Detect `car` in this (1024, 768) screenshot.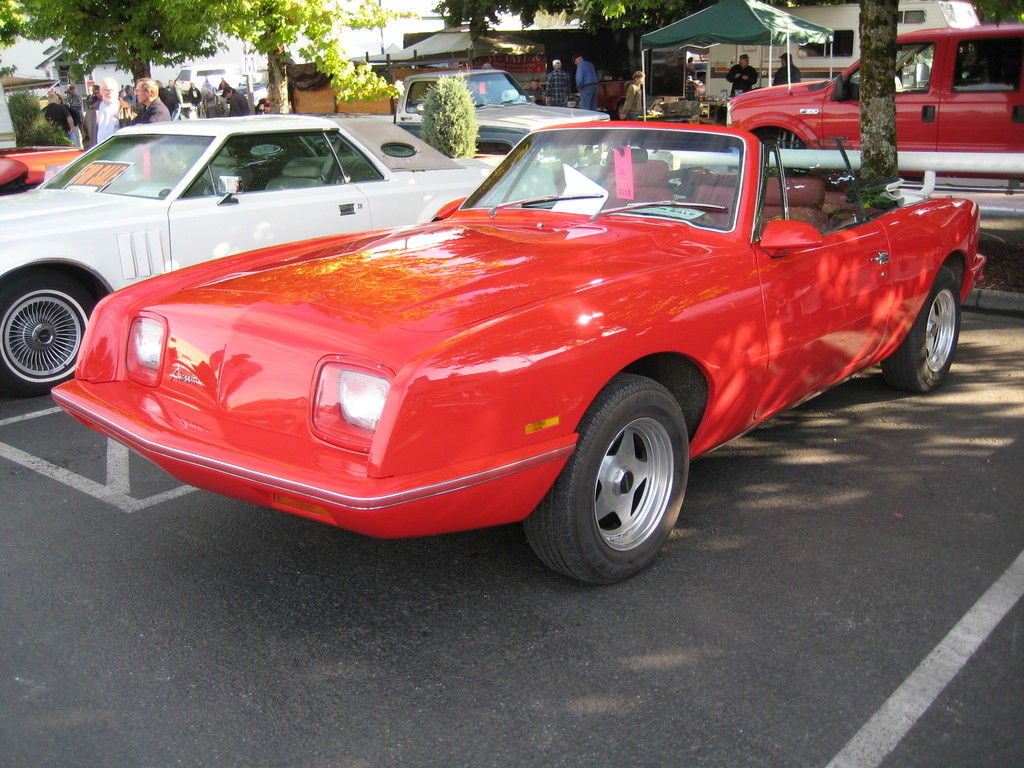
Detection: bbox=[0, 105, 566, 403].
